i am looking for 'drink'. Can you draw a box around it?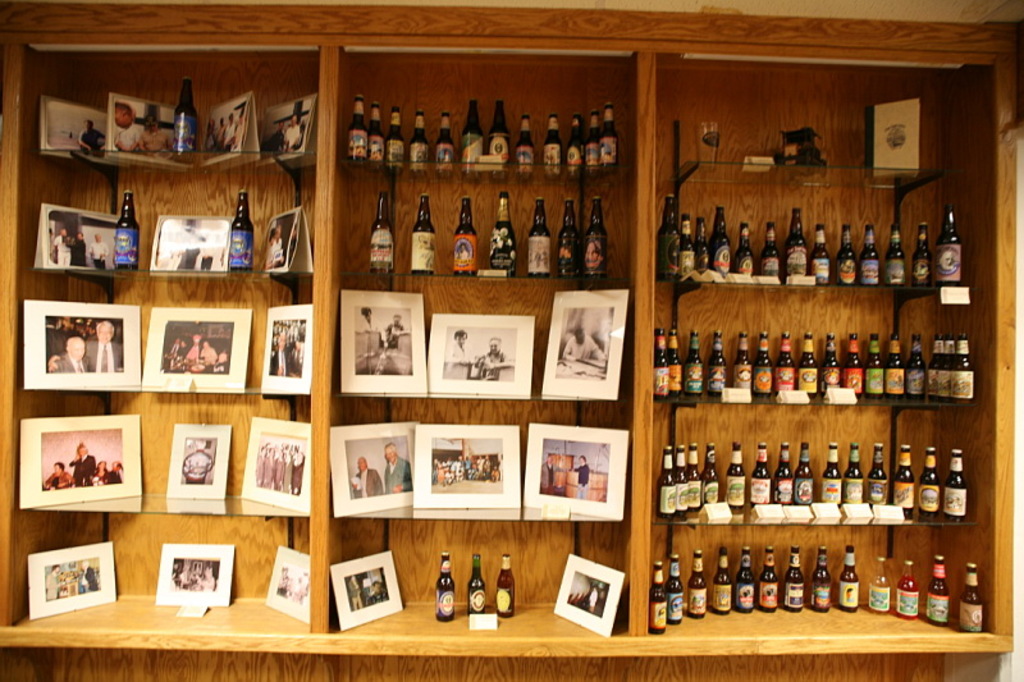
Sure, the bounding box is [887, 334, 905, 394].
